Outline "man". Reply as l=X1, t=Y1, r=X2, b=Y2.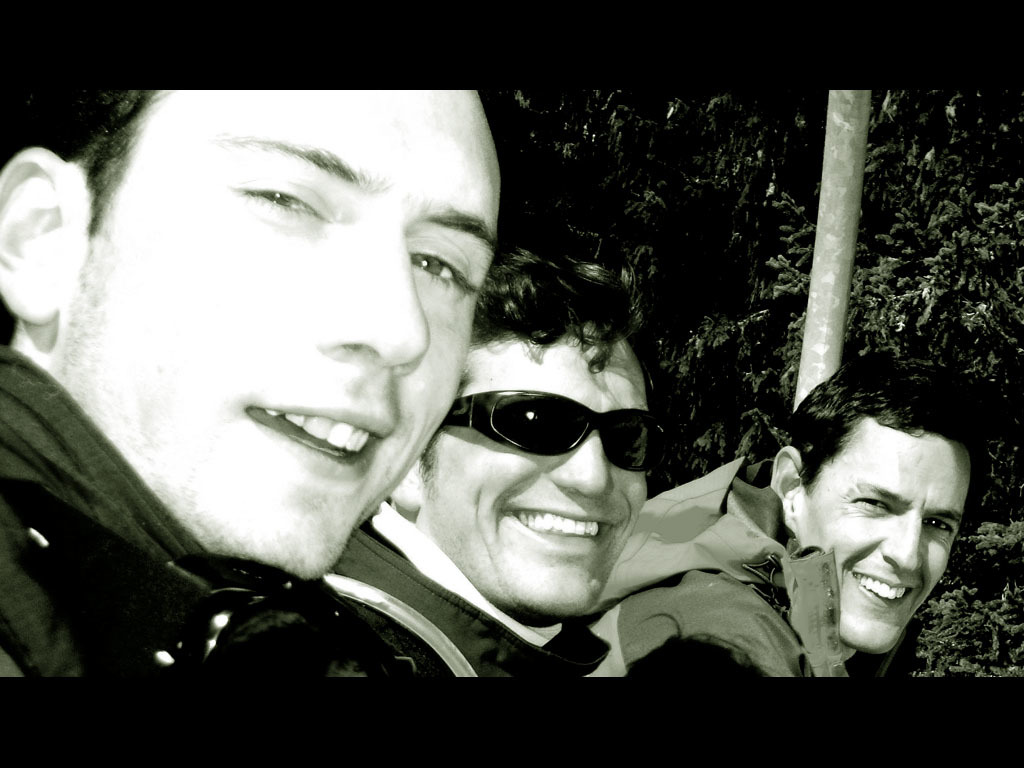
l=700, t=386, r=1023, b=689.
